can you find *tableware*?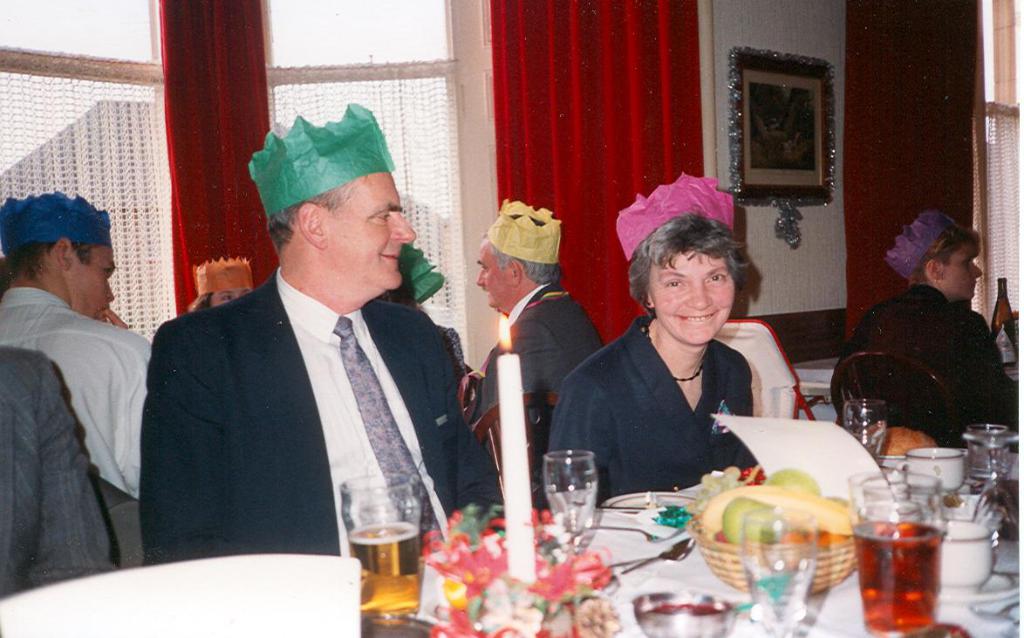
Yes, bounding box: [x1=742, y1=505, x2=814, y2=637].
